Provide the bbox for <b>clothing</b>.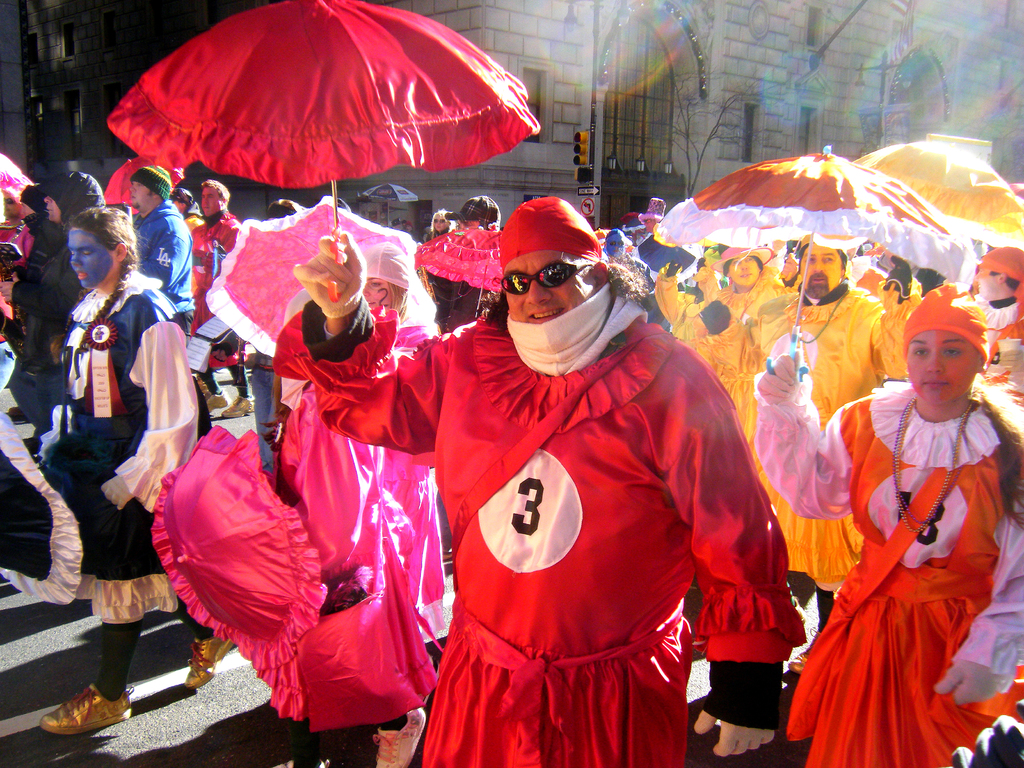
0/275/212/624.
